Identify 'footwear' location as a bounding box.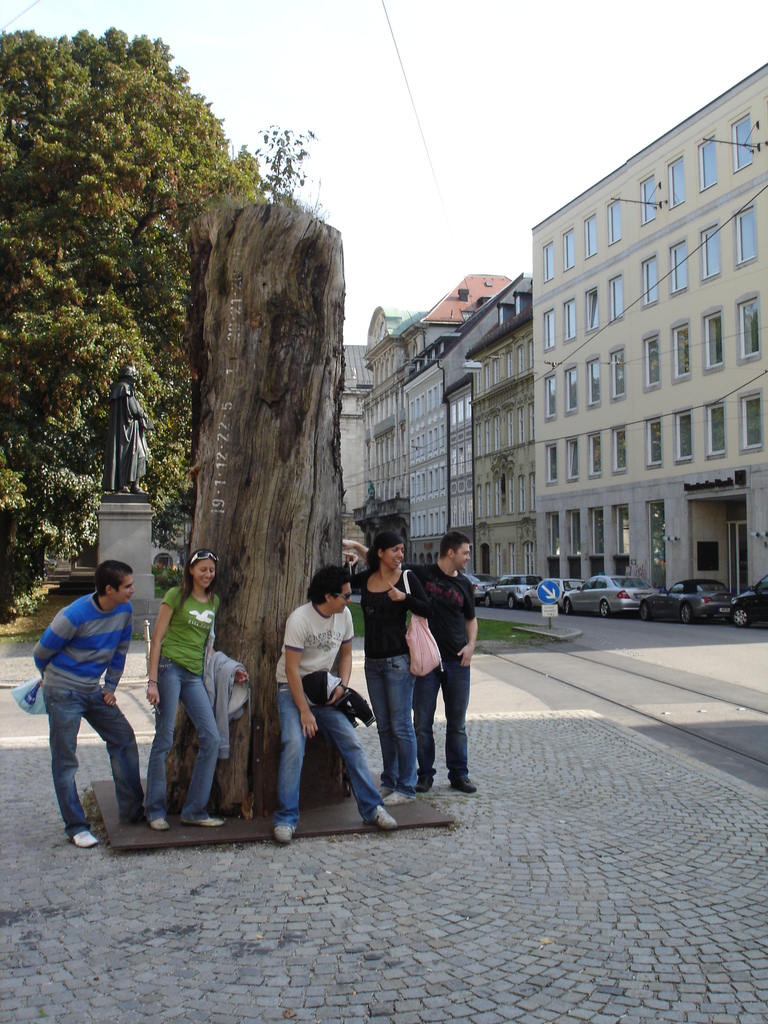
x1=415, y1=776, x2=438, y2=792.
